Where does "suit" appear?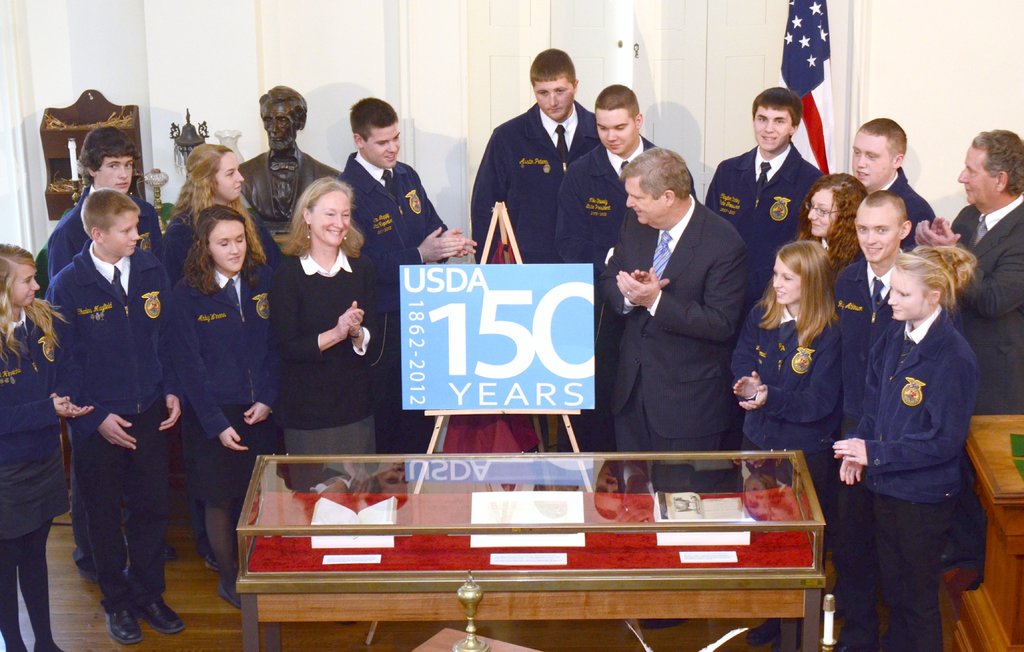
Appears at left=600, top=196, right=748, bottom=451.
